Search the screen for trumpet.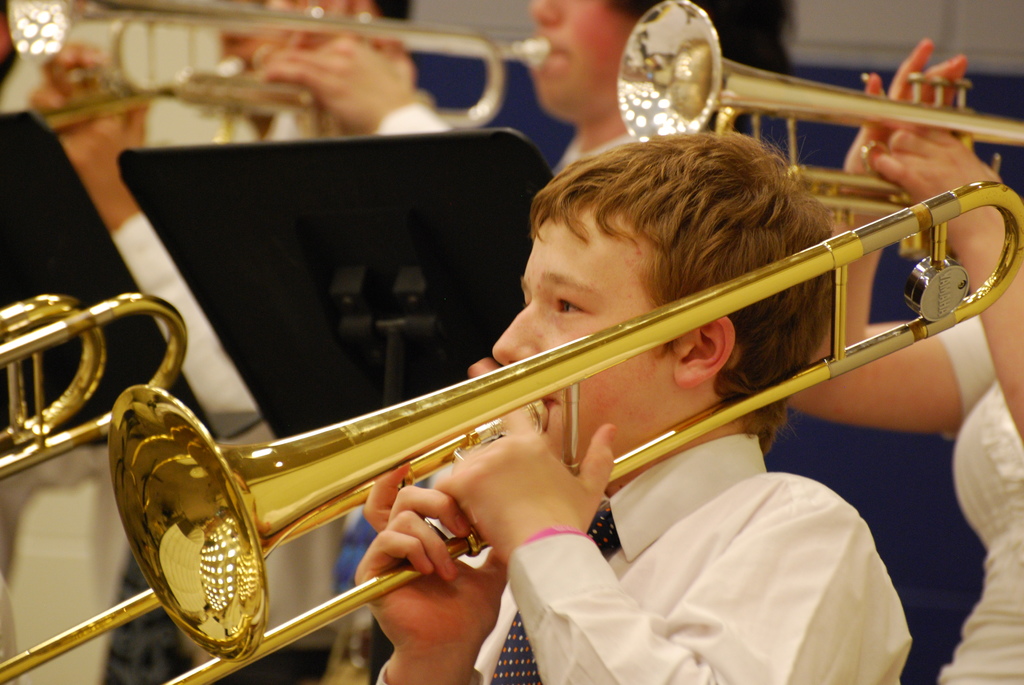
Found at 615:0:1023:232.
